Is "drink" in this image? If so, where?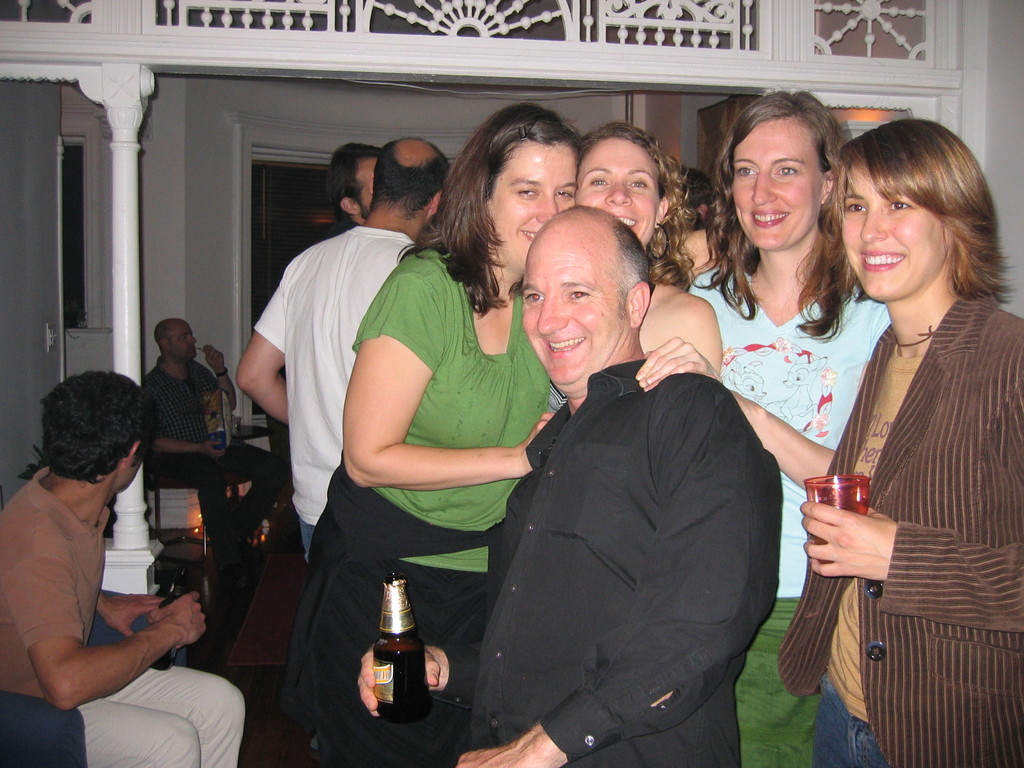
Yes, at select_region(372, 568, 436, 722).
